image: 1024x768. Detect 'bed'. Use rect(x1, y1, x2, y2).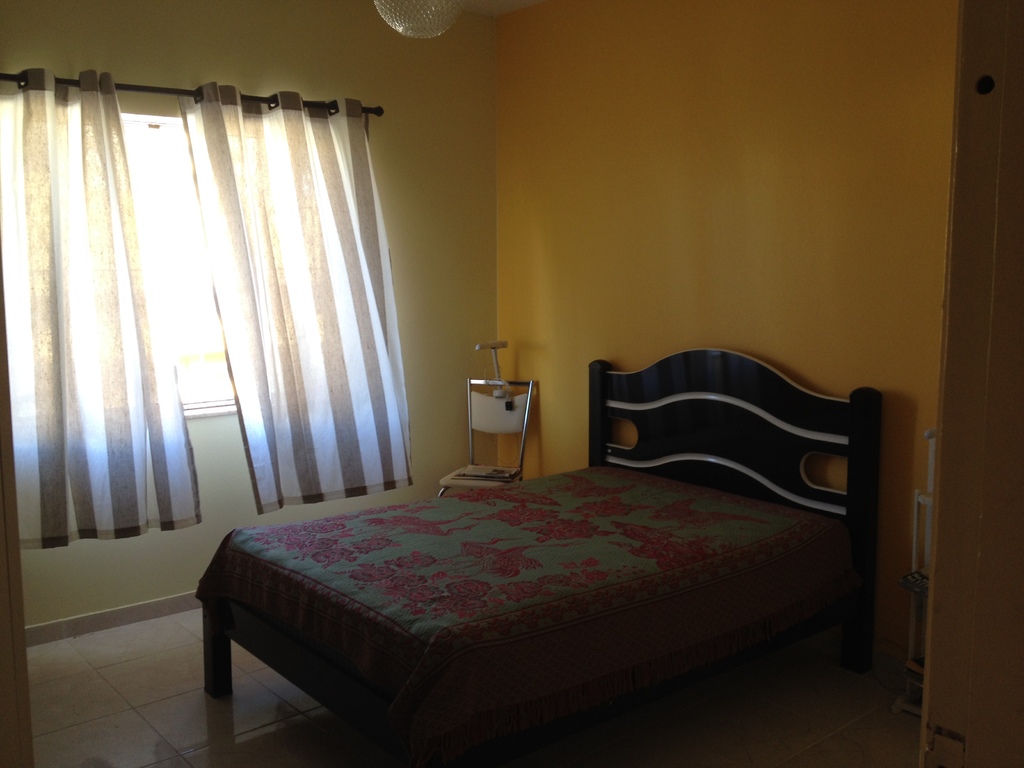
rect(175, 362, 922, 767).
